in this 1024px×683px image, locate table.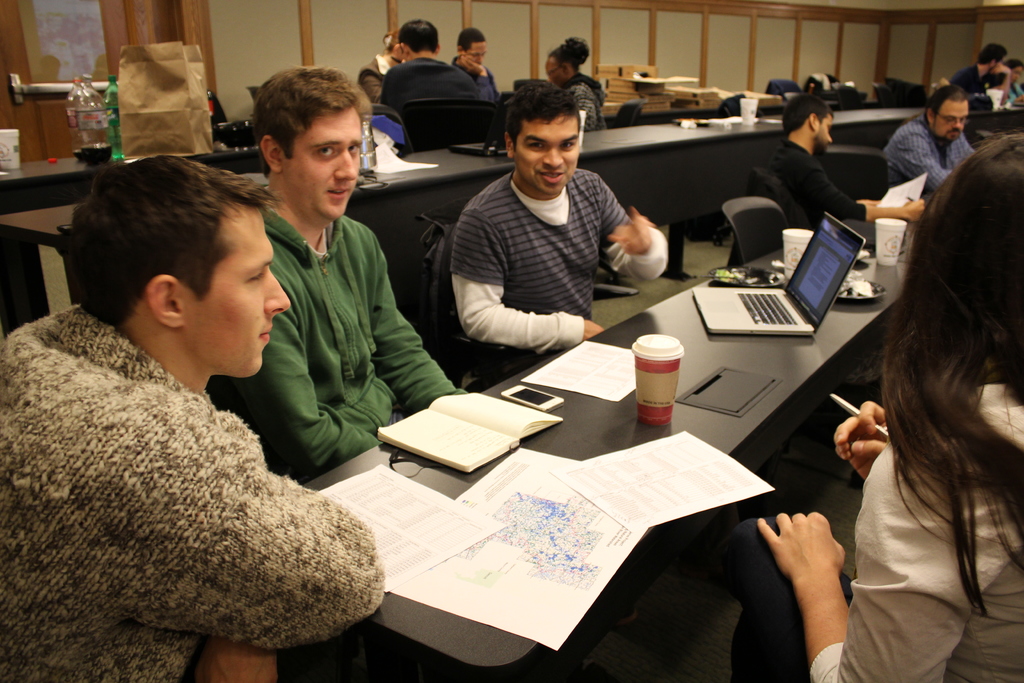
Bounding box: 0/101/1023/306.
